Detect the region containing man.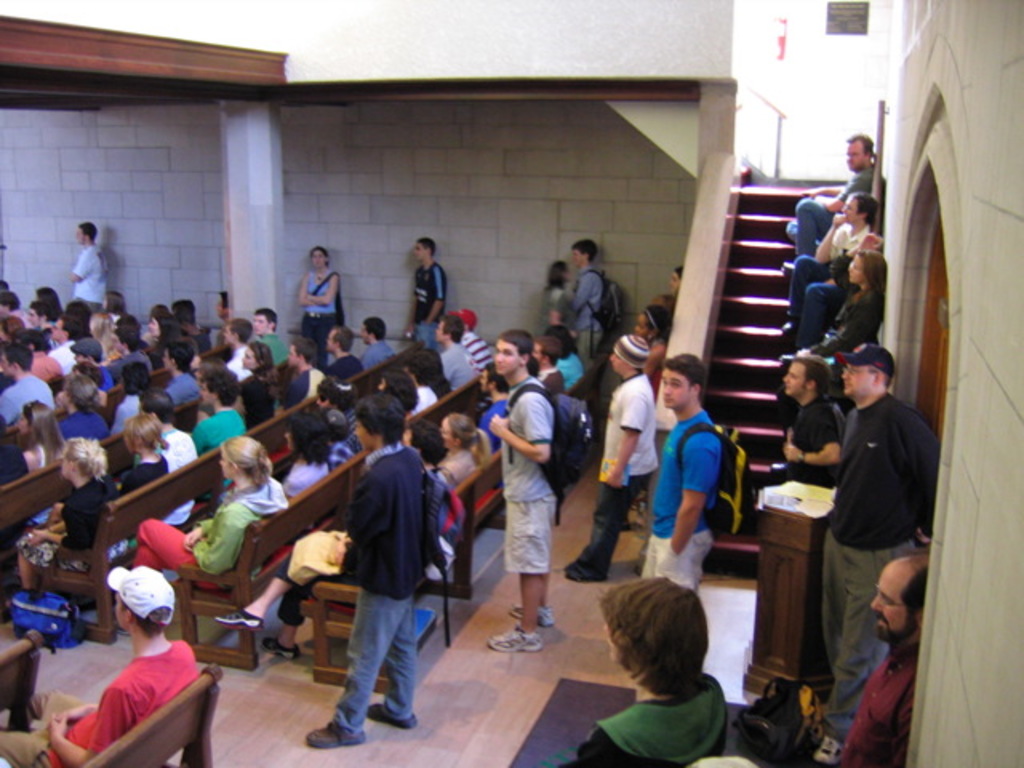
Rect(523, 339, 571, 387).
